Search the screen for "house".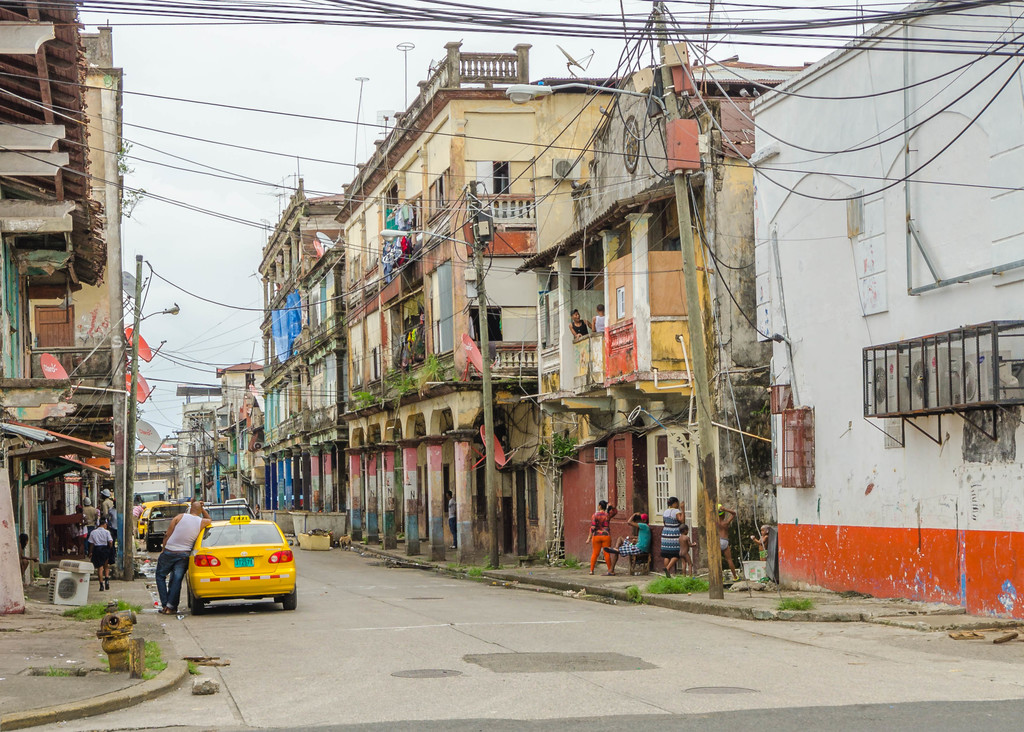
Found at [733, 6, 1010, 638].
